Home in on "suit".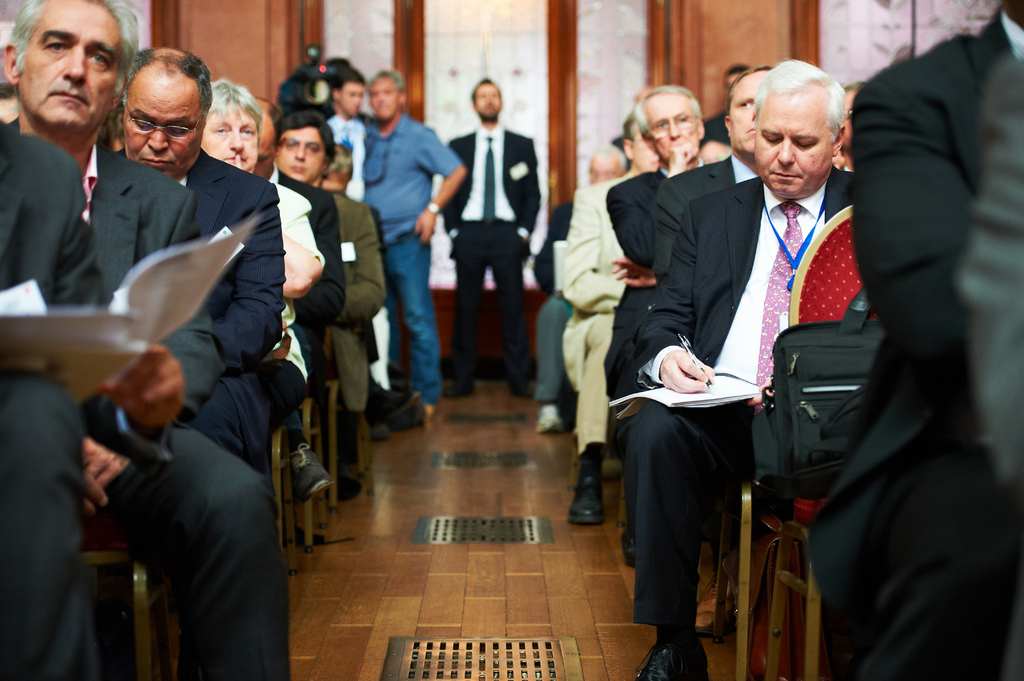
Homed in at select_region(440, 120, 540, 378).
